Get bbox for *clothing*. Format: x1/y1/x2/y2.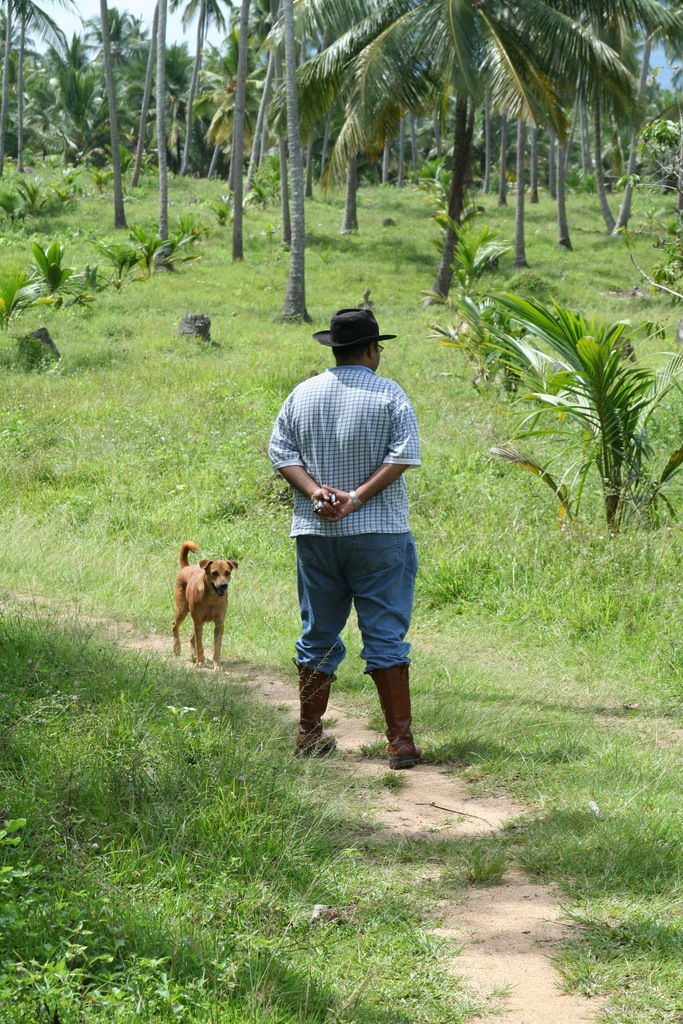
265/363/429/676.
